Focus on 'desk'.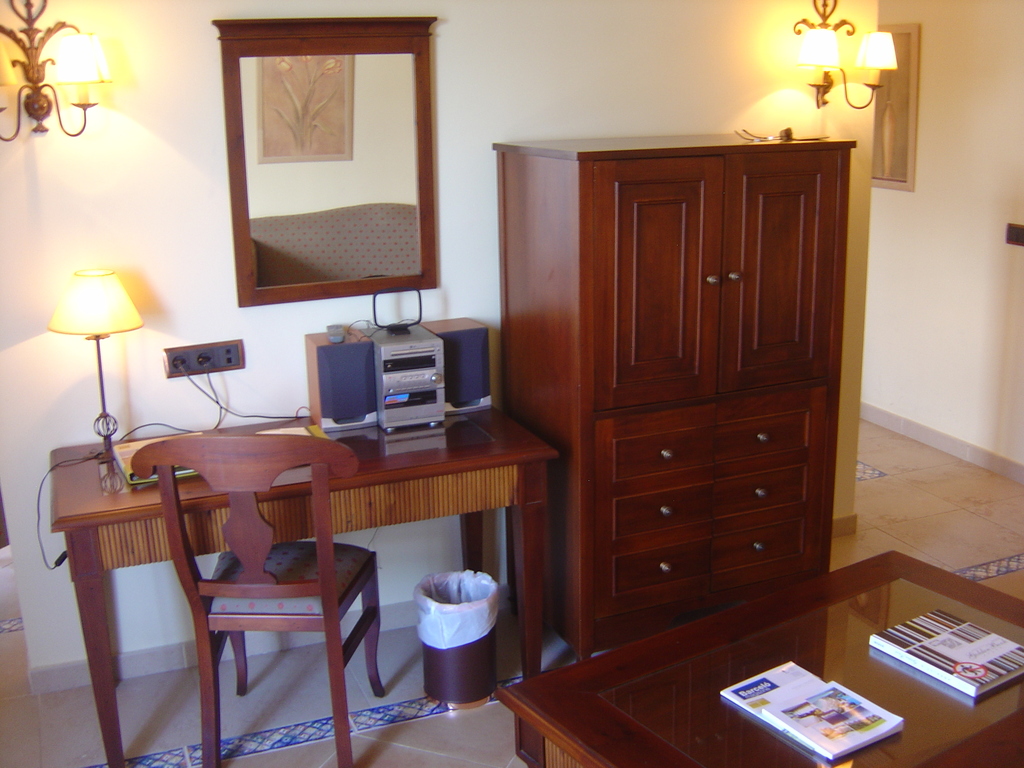
Focused at detection(45, 404, 526, 755).
